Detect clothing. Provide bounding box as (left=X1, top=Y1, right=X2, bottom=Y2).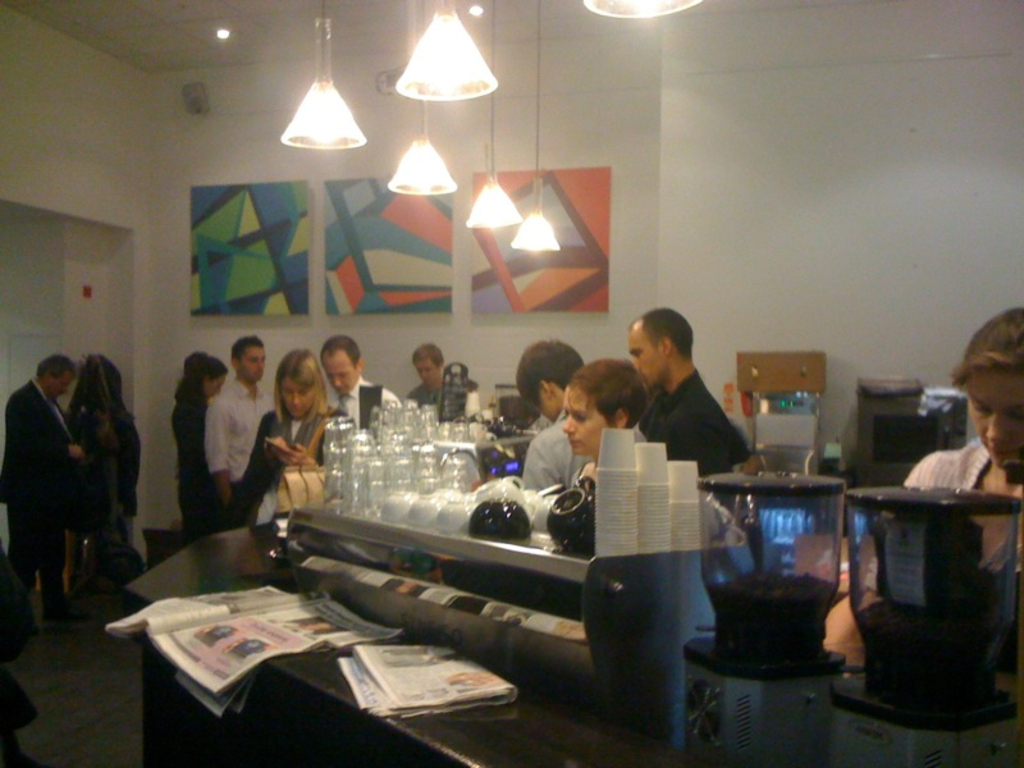
(left=166, top=379, right=232, bottom=552).
